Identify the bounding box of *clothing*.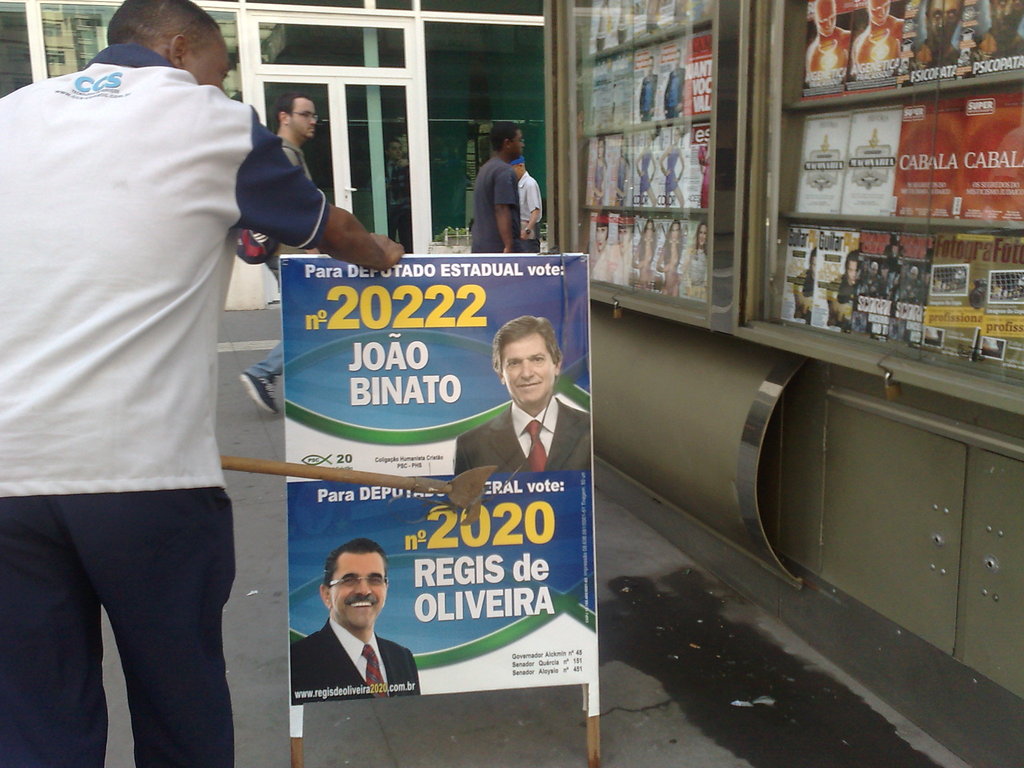
l=452, t=396, r=593, b=472.
